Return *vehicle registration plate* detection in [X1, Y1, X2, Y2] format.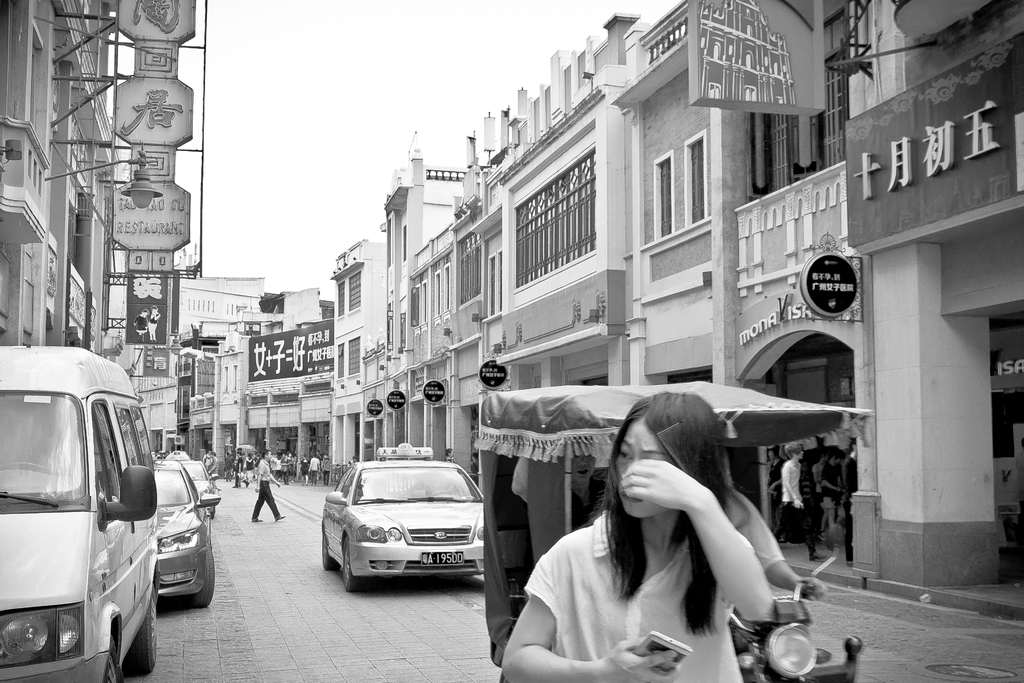
[419, 548, 465, 565].
